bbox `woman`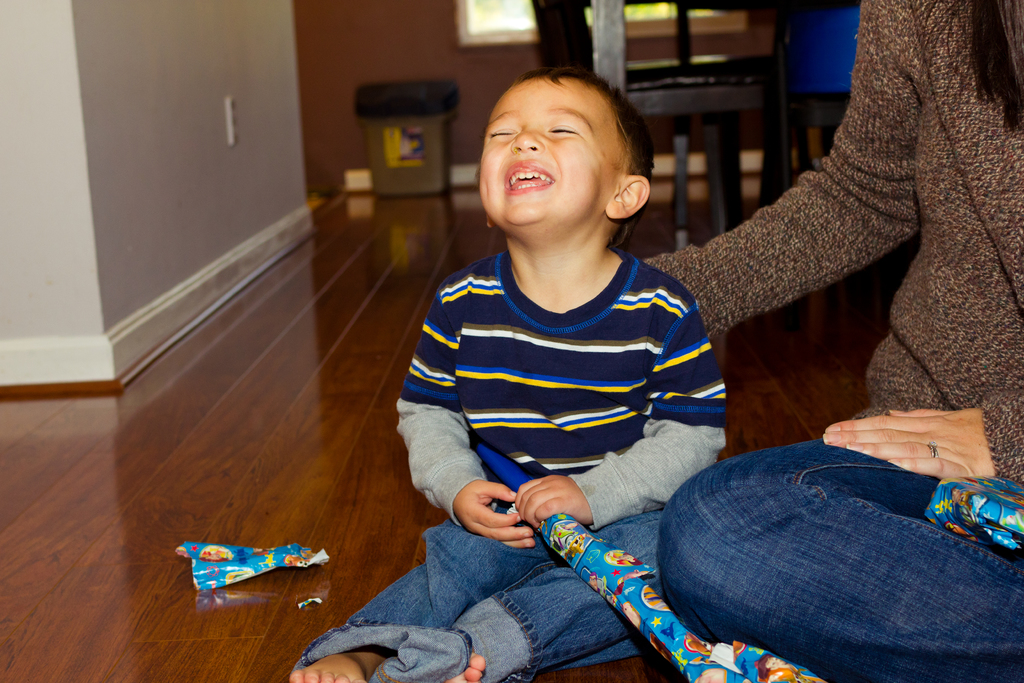
select_region(631, 1, 1023, 682)
